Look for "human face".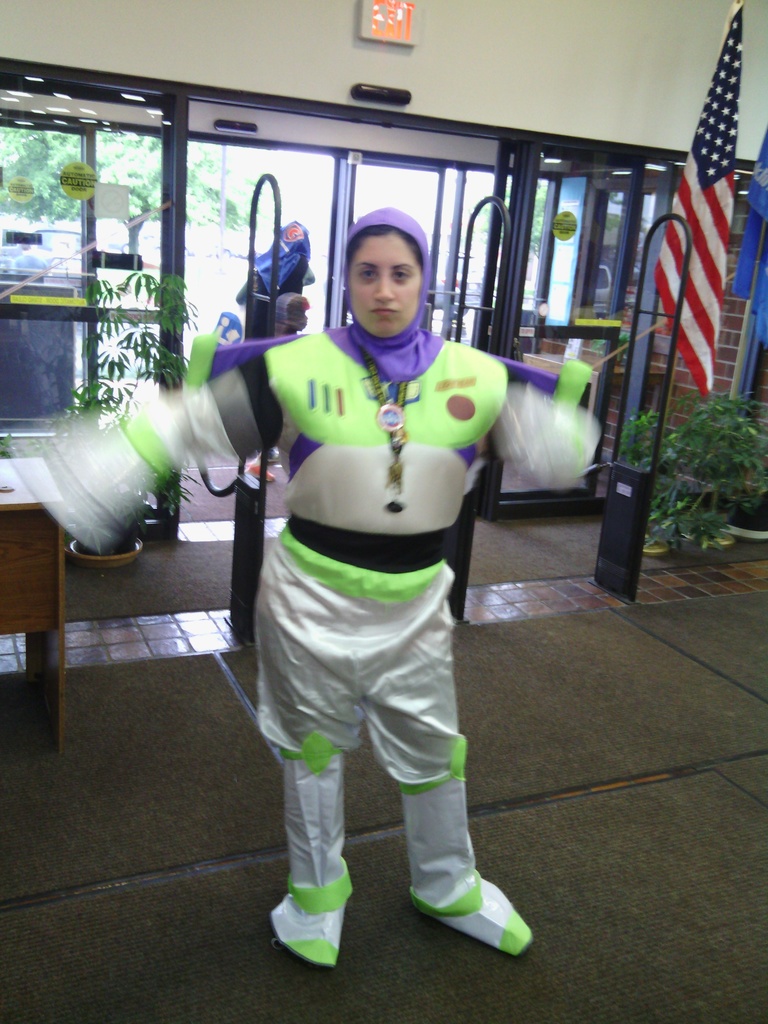
Found: (351,234,417,339).
